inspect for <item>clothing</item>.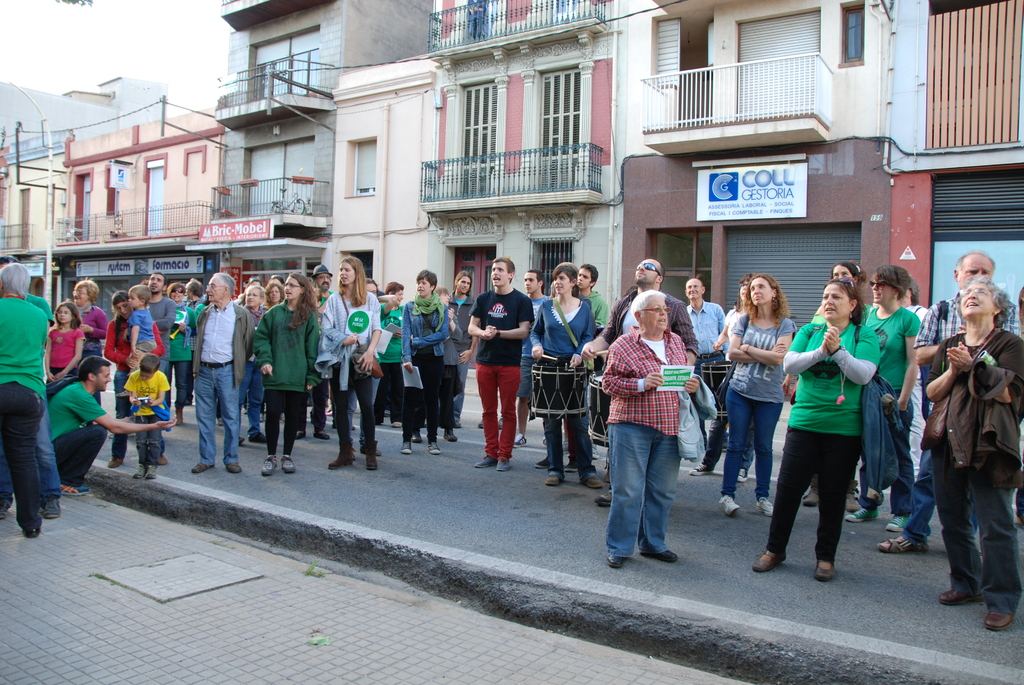
Inspection: <bbox>397, 298, 453, 379</bbox>.
